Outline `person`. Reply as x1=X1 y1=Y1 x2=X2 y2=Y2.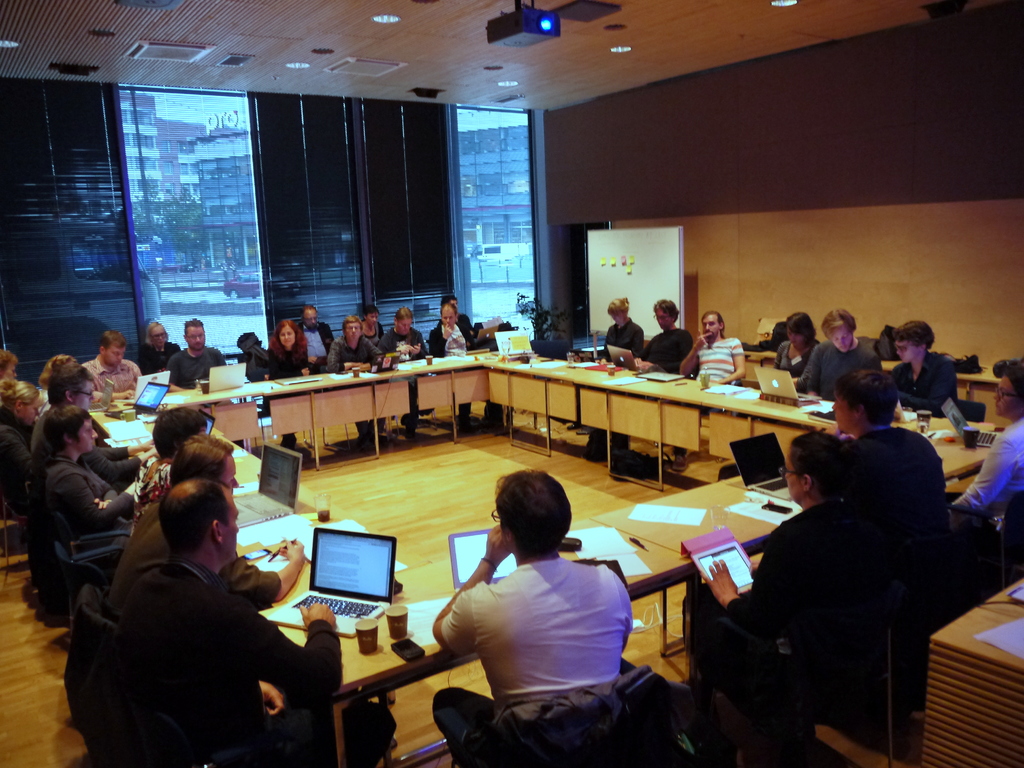
x1=678 y1=305 x2=752 y2=385.
